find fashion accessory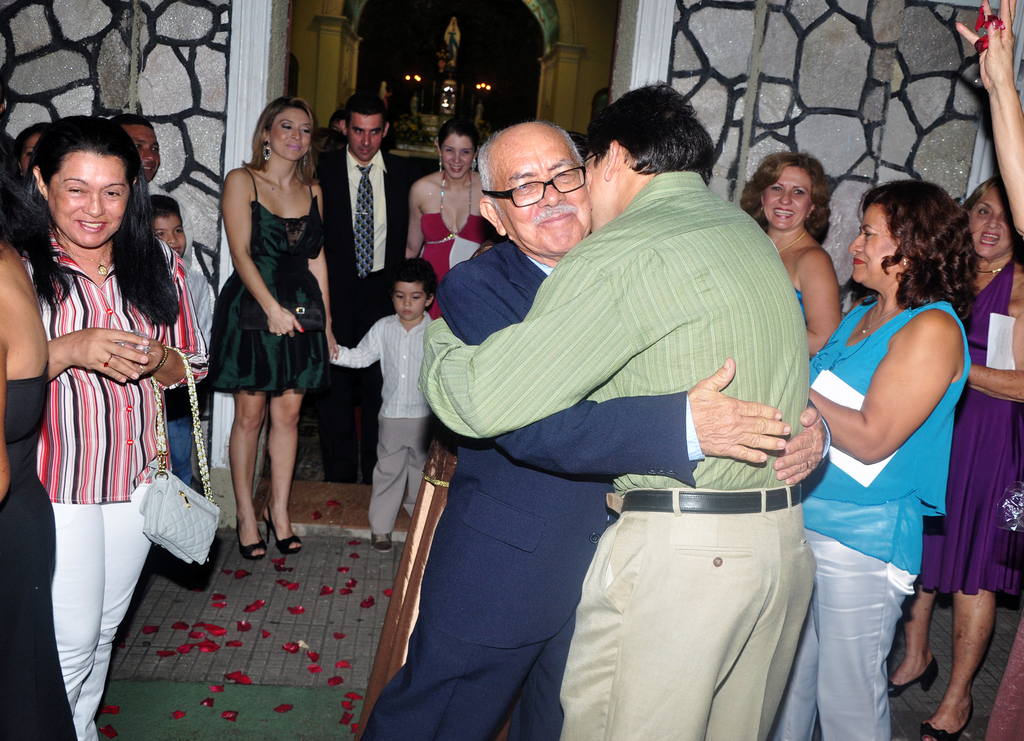
39,191,49,202
